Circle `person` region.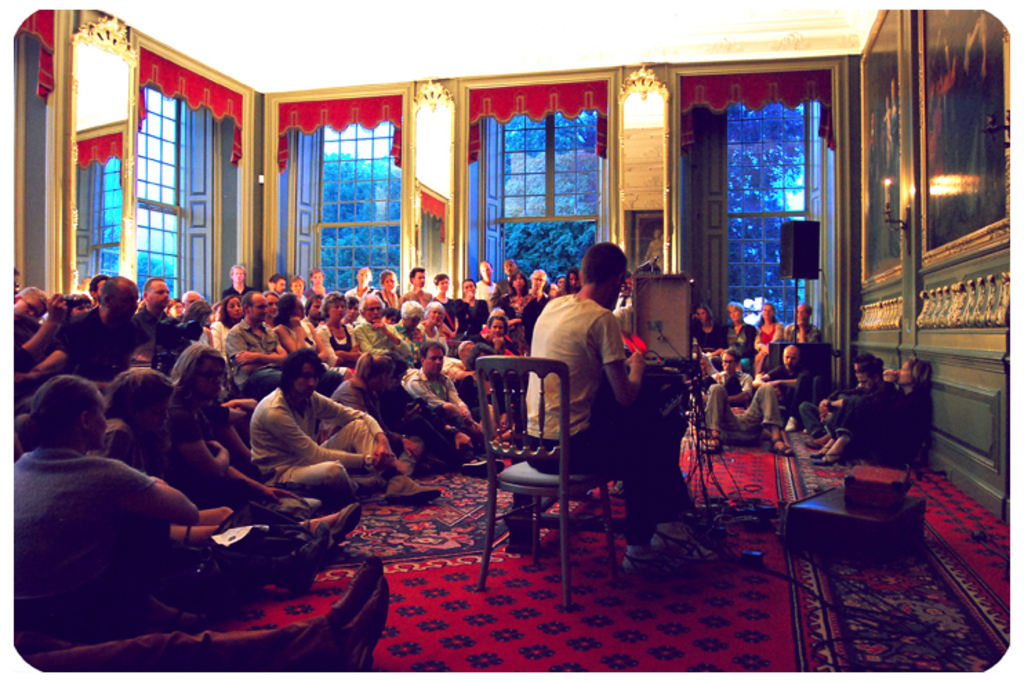
Region: bbox=[506, 247, 685, 572].
